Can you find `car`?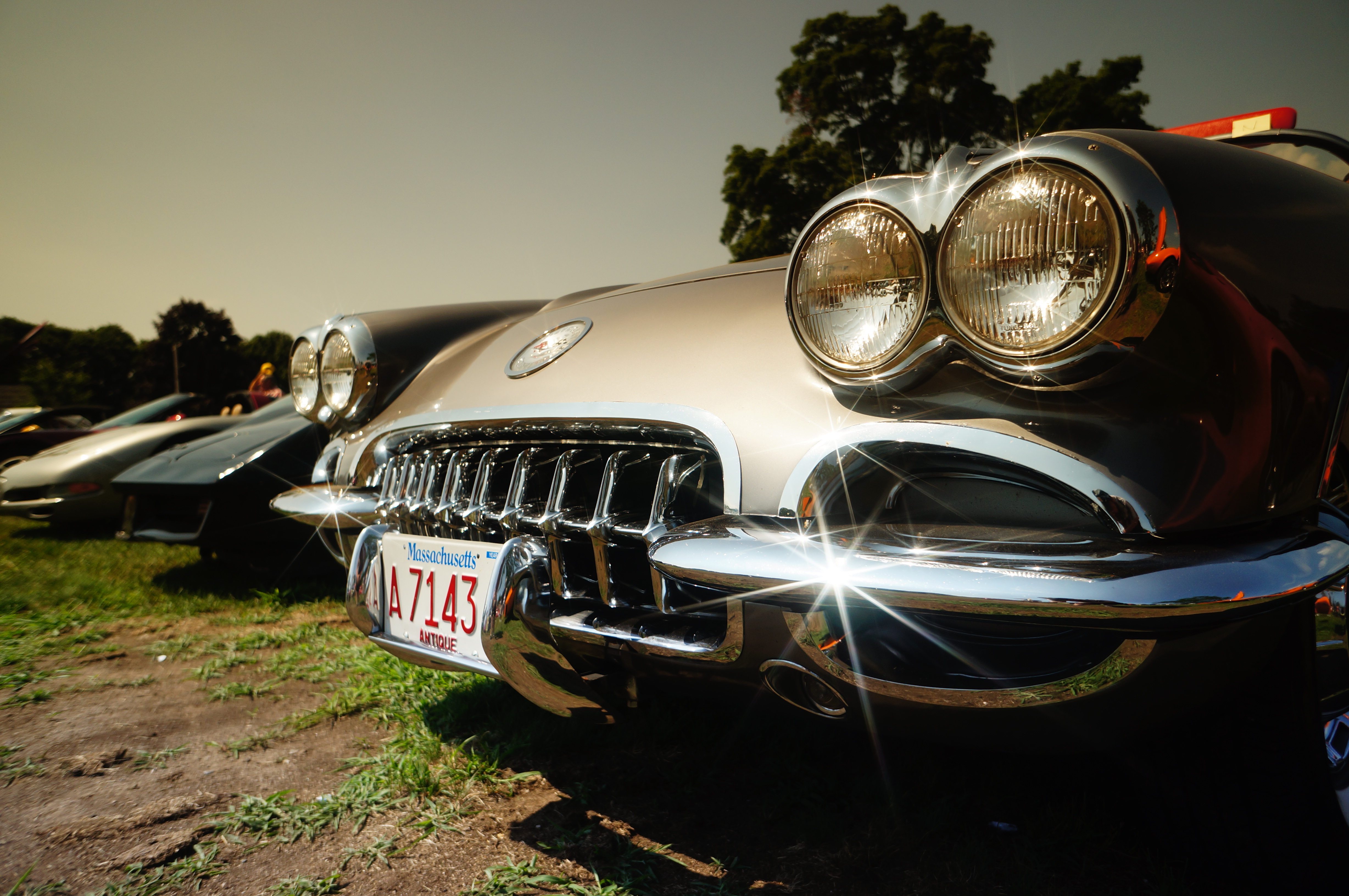
Yes, bounding box: x1=29 y1=113 x2=97 y2=162.
